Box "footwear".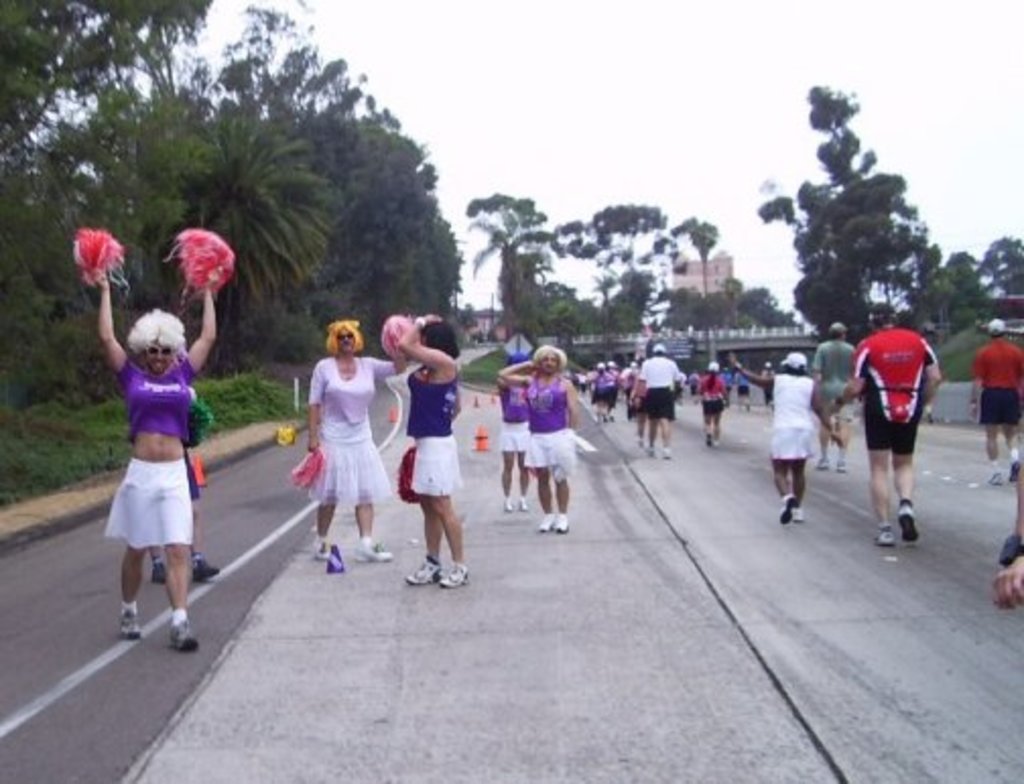
box=[406, 554, 435, 585].
